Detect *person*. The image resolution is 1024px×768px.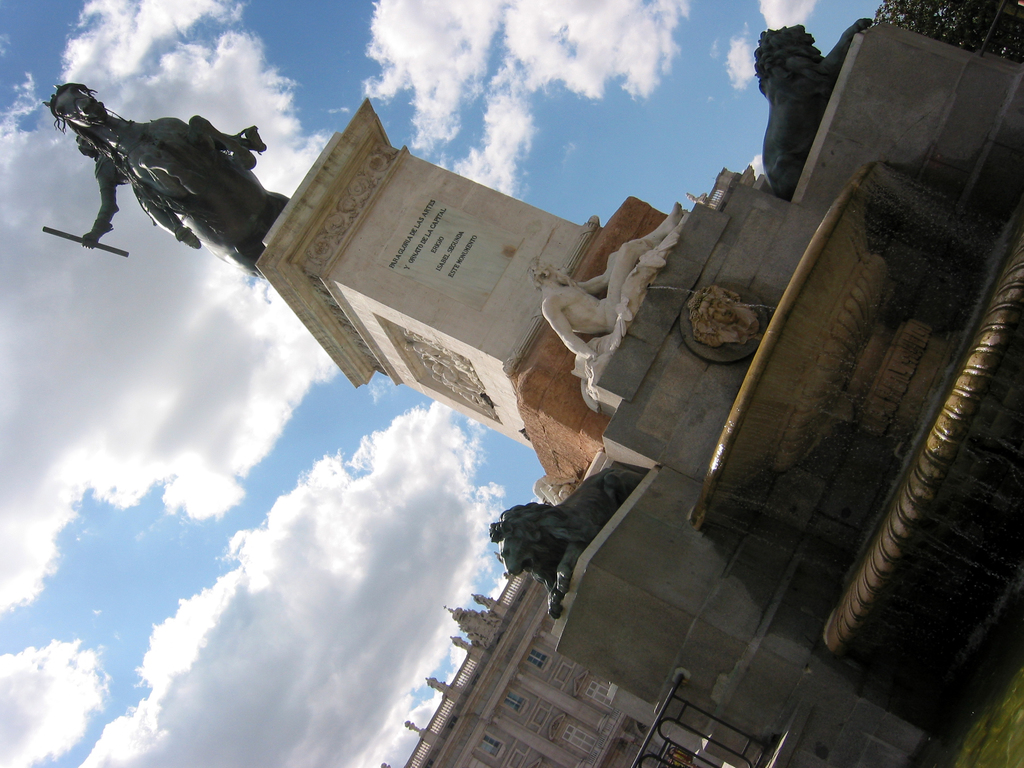
[left=525, top=200, right=681, bottom=386].
